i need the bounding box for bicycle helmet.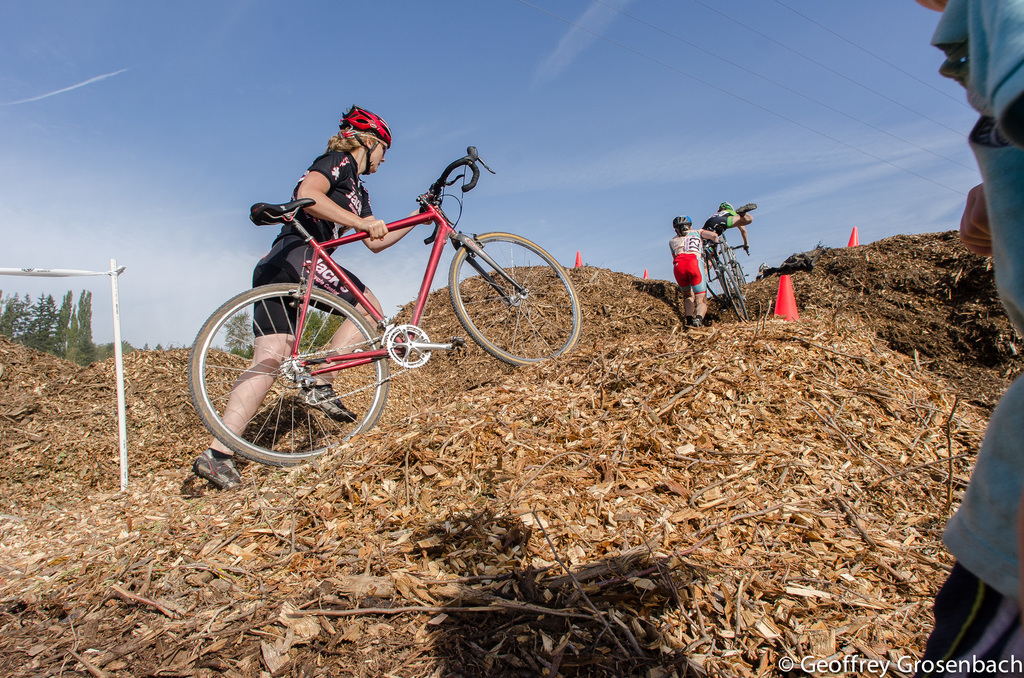
Here it is: l=342, t=103, r=394, b=149.
